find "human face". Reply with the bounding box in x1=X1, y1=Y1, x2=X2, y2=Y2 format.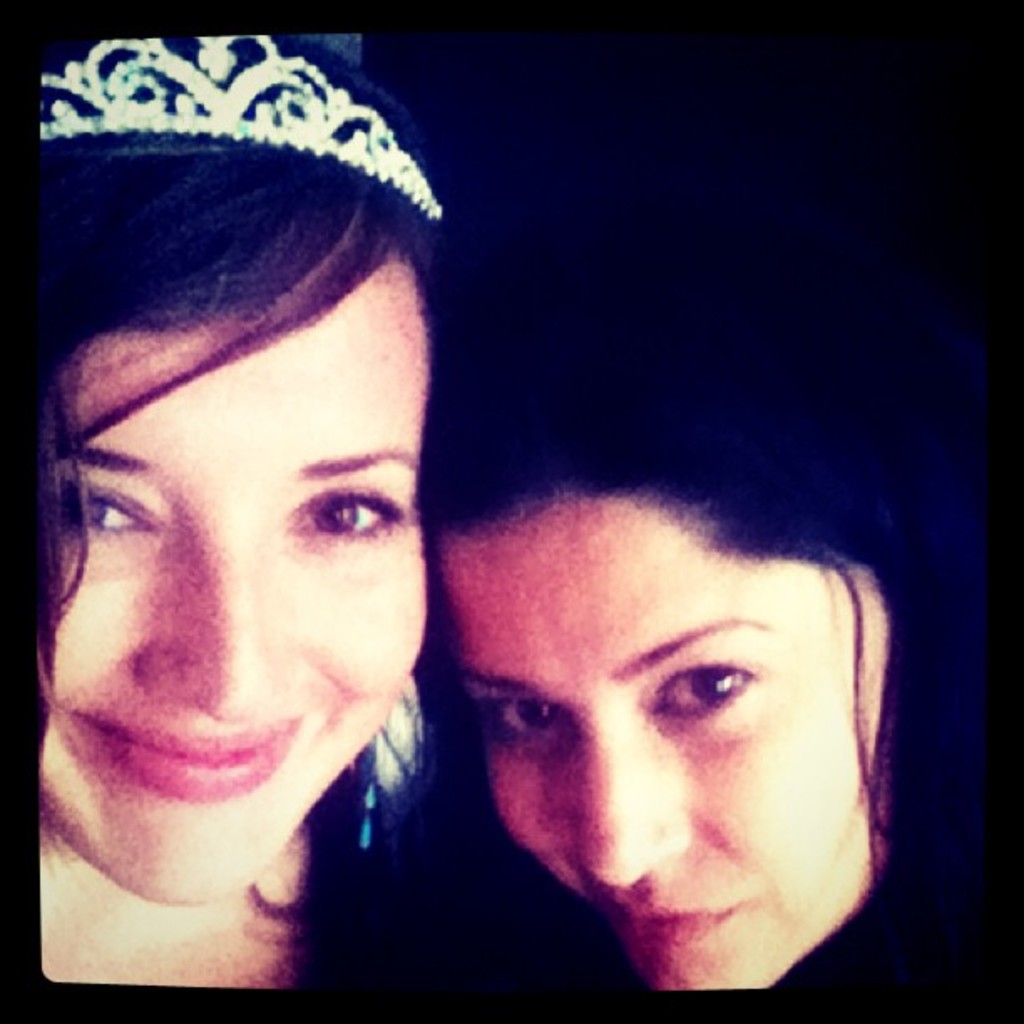
x1=38, y1=266, x2=425, y2=893.
